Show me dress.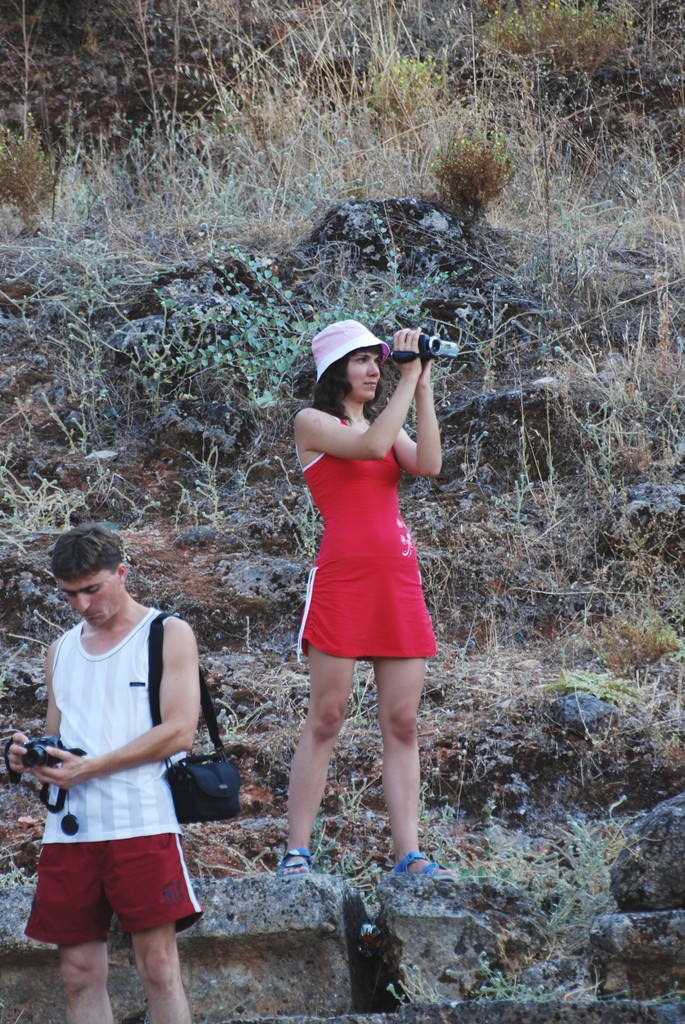
dress is here: 296/410/436/655.
